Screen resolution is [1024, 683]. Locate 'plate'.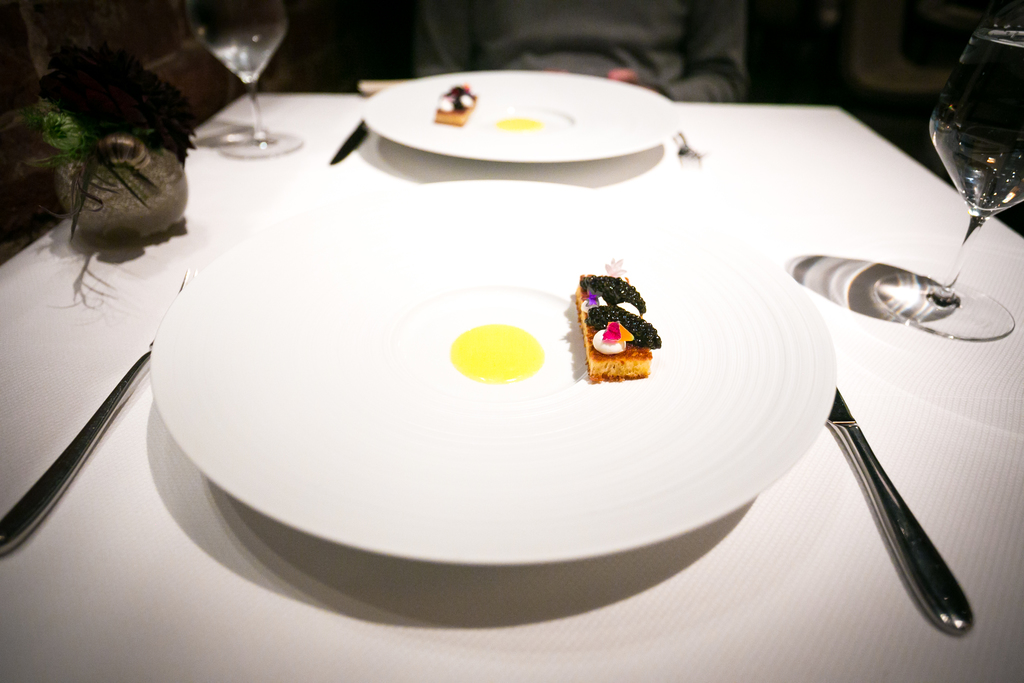
[364, 65, 676, 158].
